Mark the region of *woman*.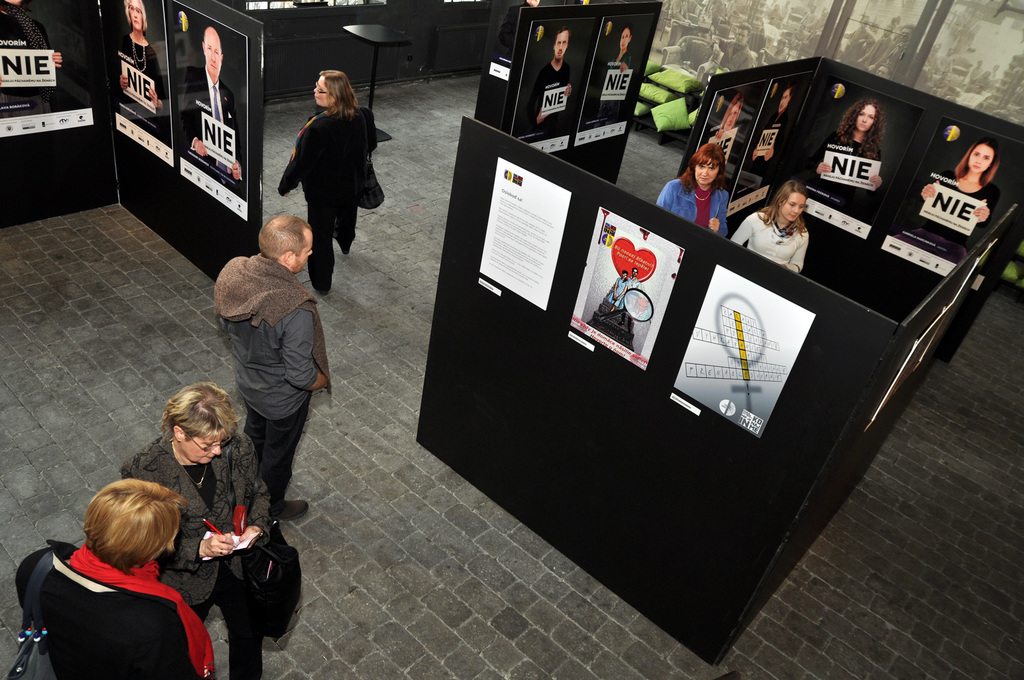
Region: region(808, 102, 883, 190).
